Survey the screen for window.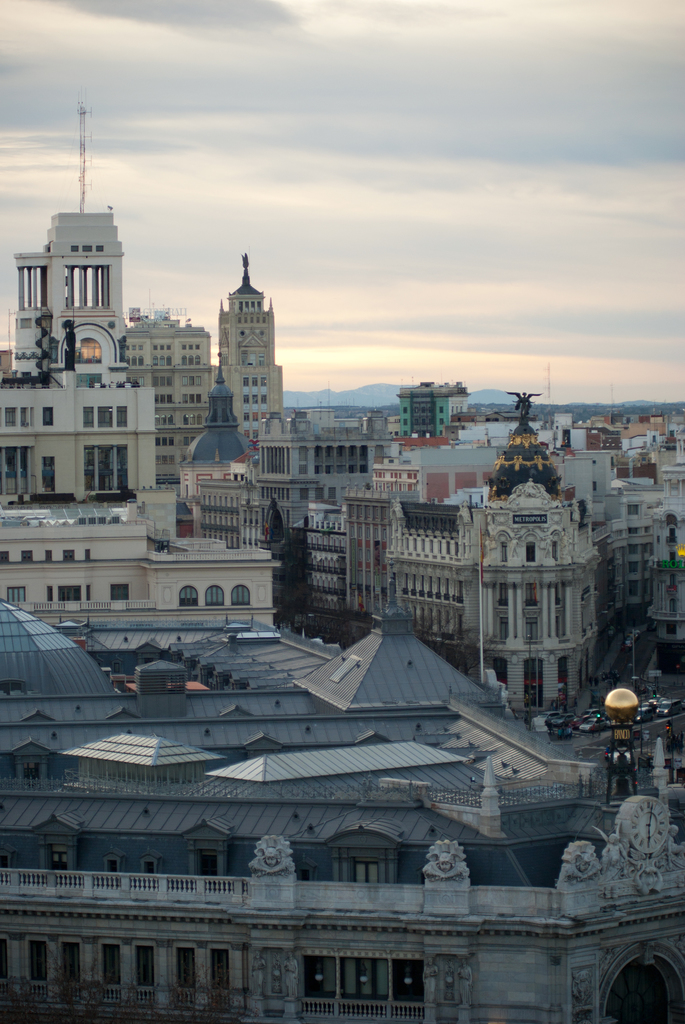
Survey found: l=113, t=661, r=119, b=673.
